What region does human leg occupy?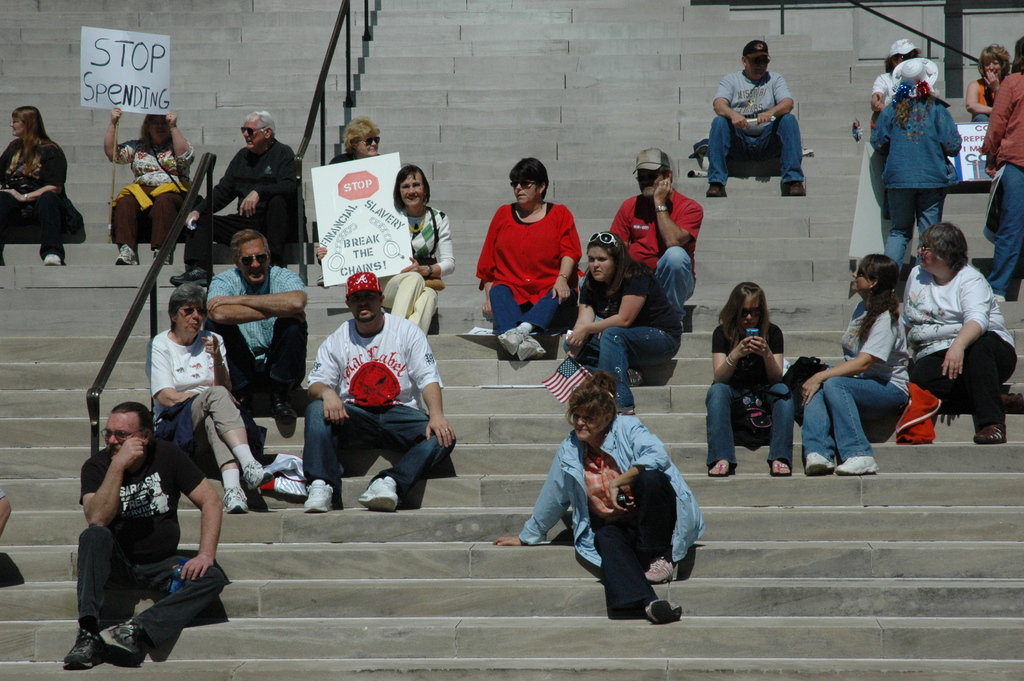
915/340/1012/447.
